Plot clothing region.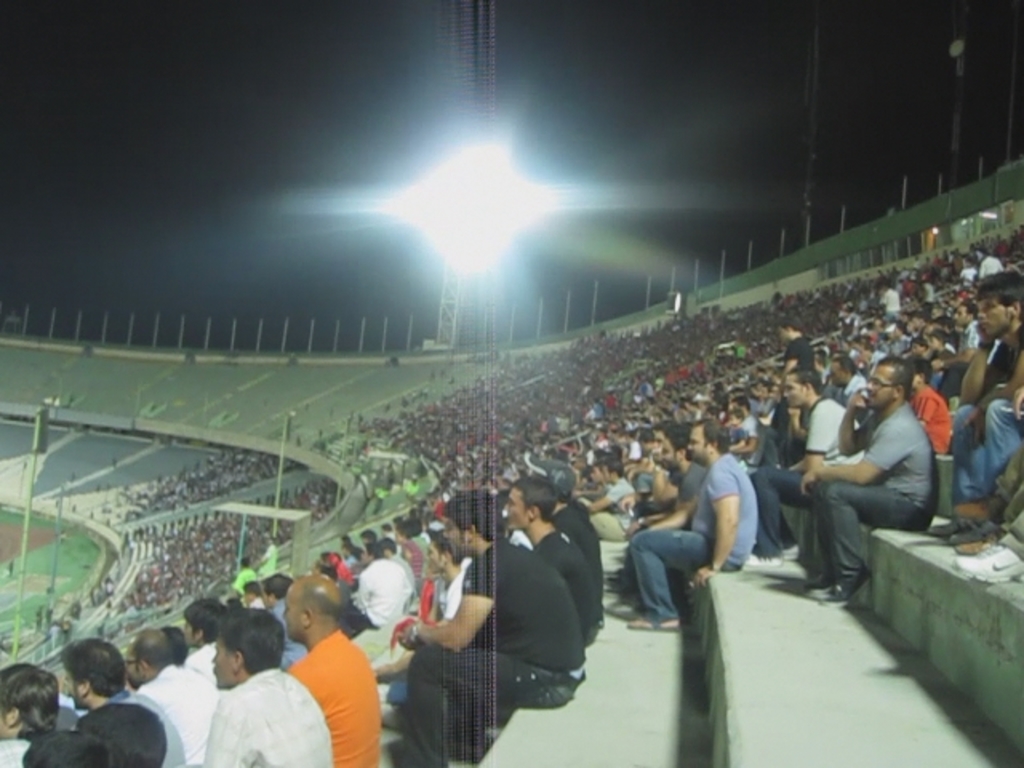
Plotted at 914:379:950:450.
